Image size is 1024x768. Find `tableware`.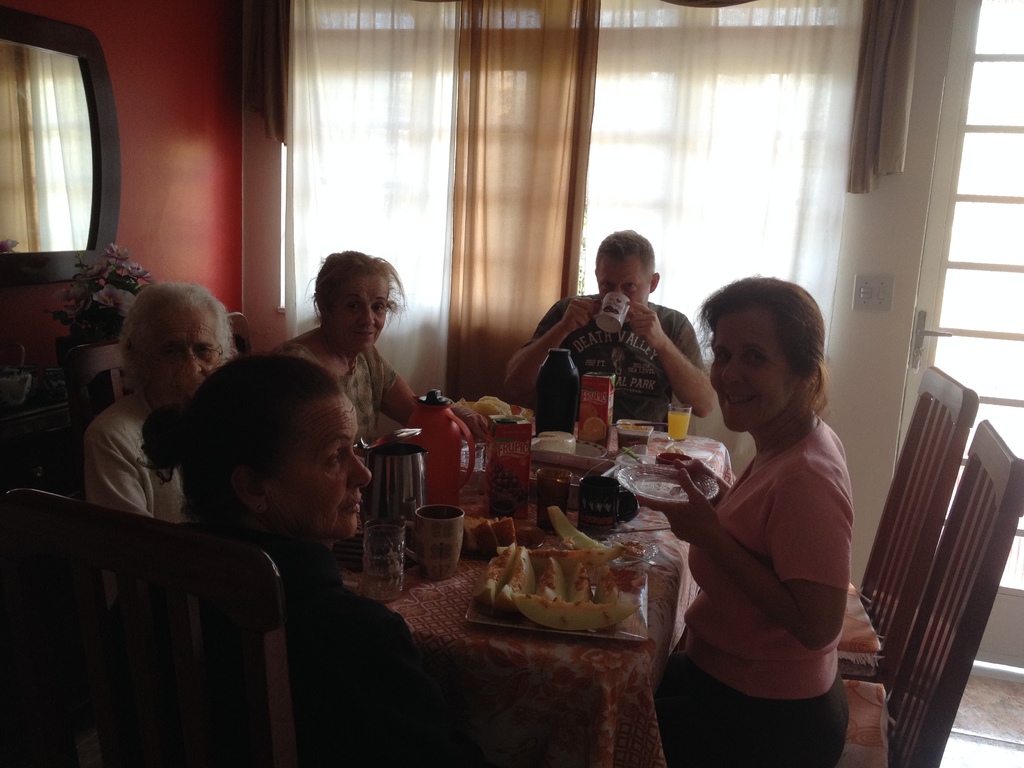
region(623, 444, 648, 467).
